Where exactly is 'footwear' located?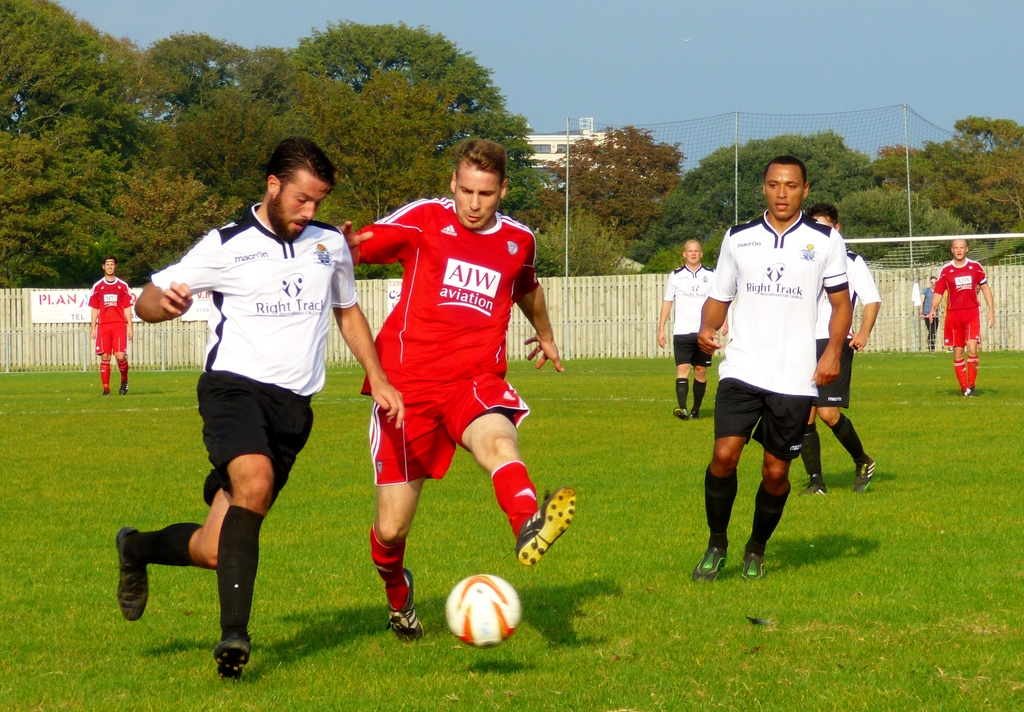
Its bounding box is region(386, 565, 422, 640).
